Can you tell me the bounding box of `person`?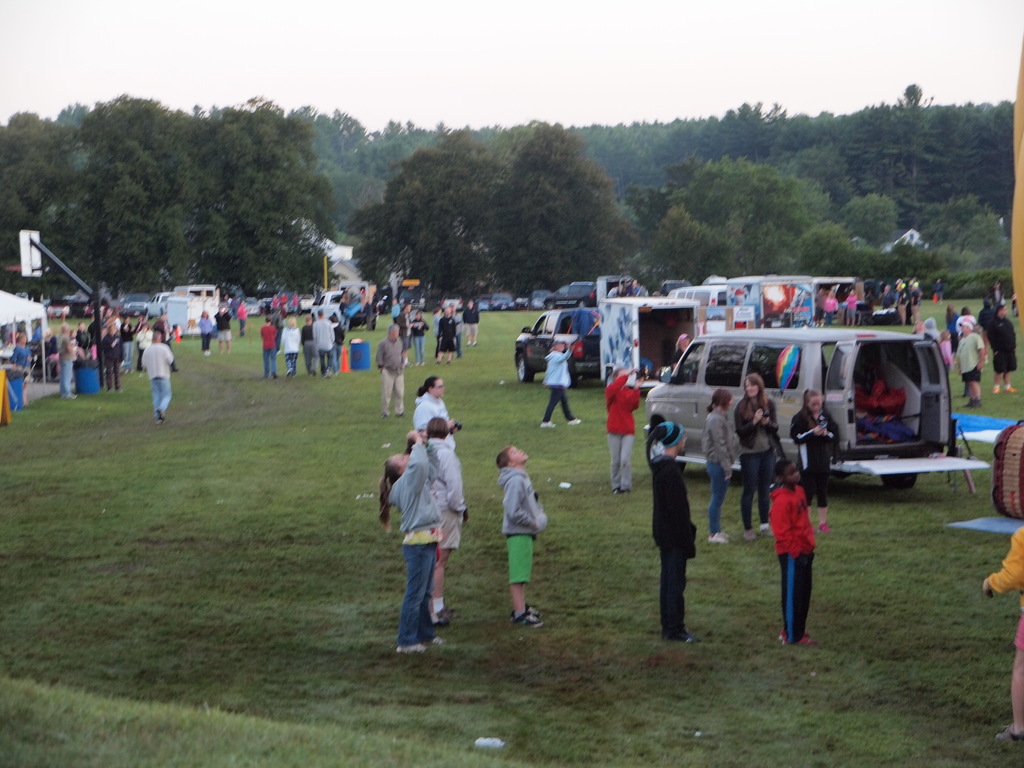
pyautogui.locateOnScreen(8, 331, 33, 392).
